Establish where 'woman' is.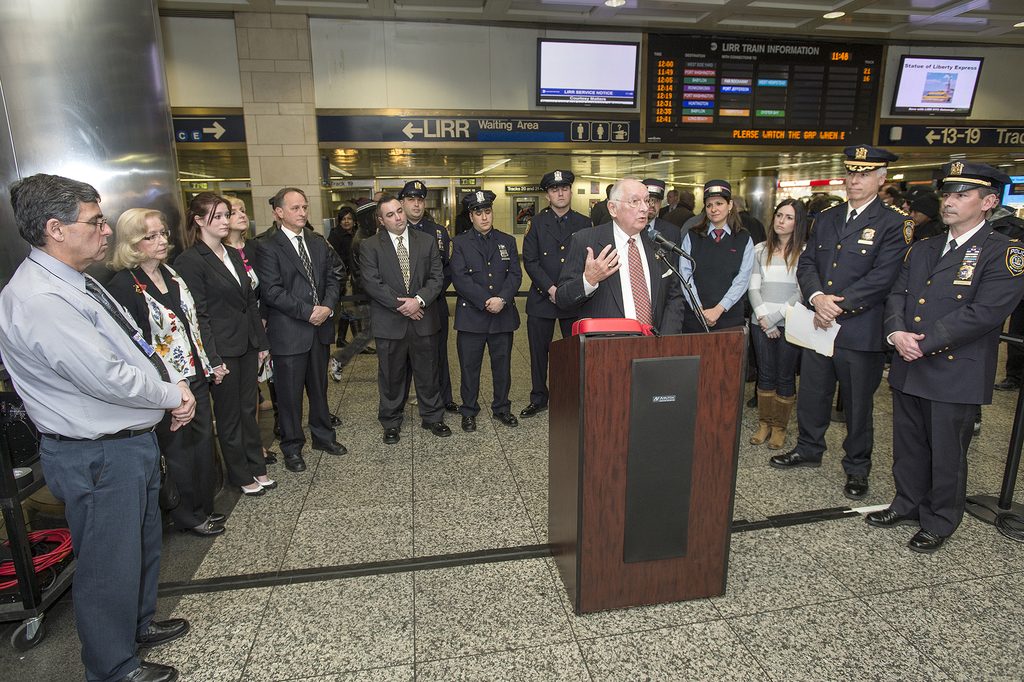
Established at 225 188 270 466.
